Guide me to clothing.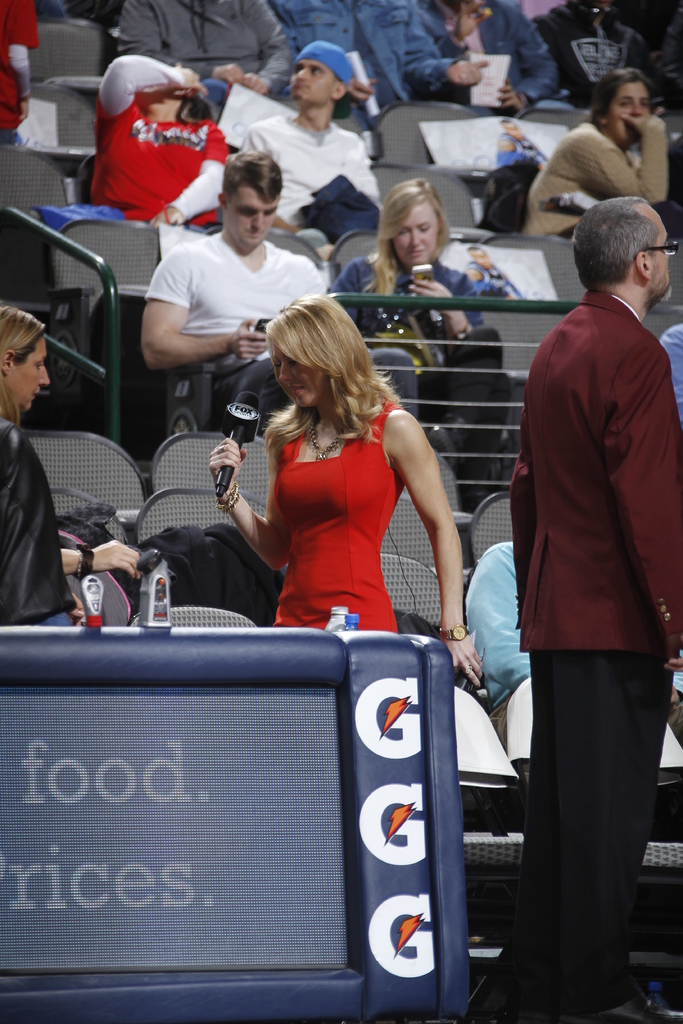
Guidance: bbox(406, 0, 548, 115).
